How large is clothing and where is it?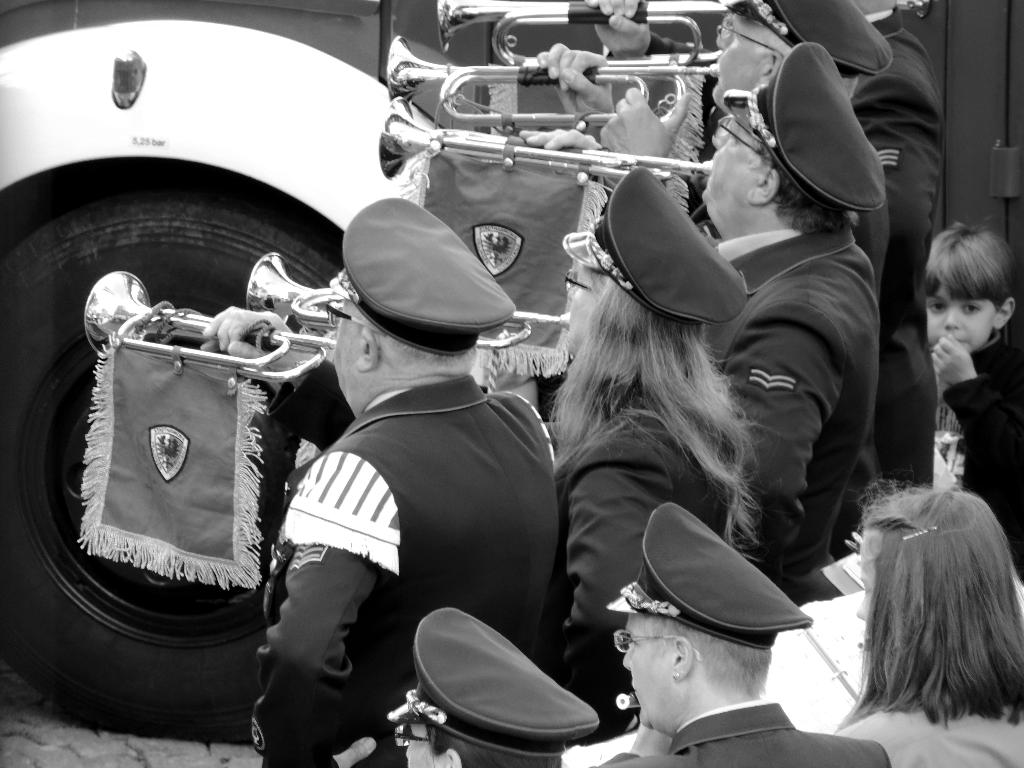
Bounding box: pyautogui.locateOnScreen(712, 215, 890, 604).
